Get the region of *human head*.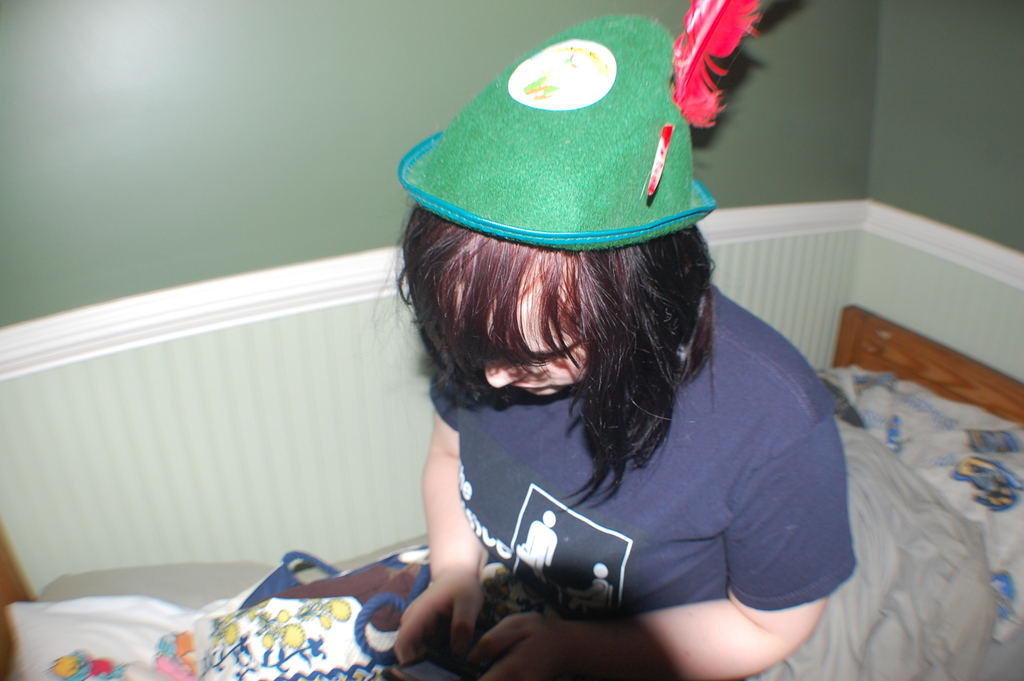
x1=393 y1=44 x2=737 y2=432.
